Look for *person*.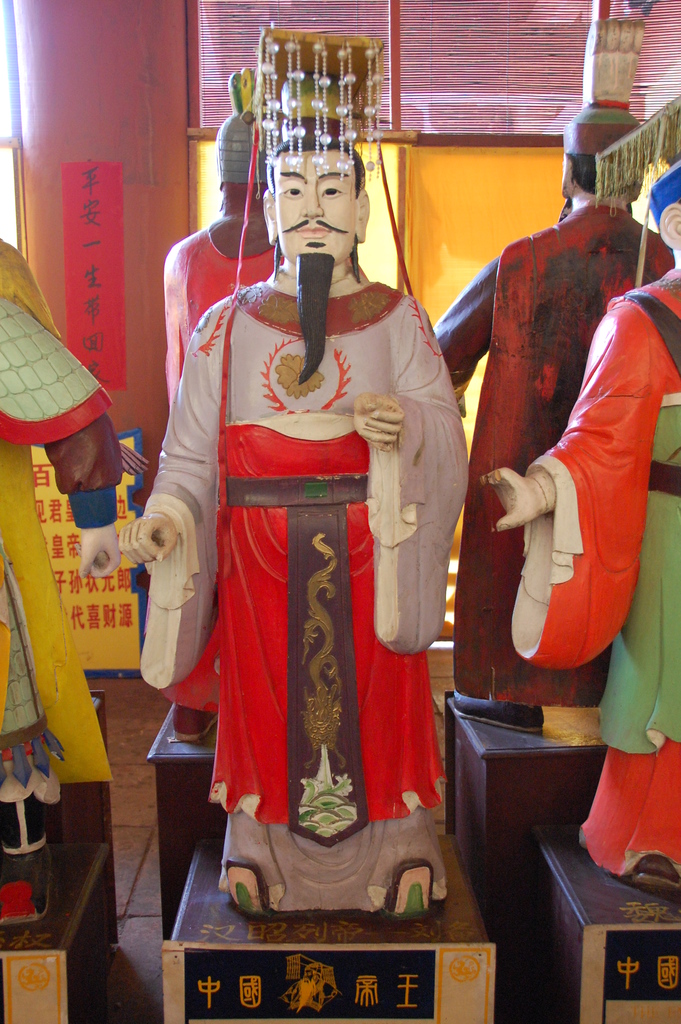
Found: left=482, top=101, right=680, bottom=886.
